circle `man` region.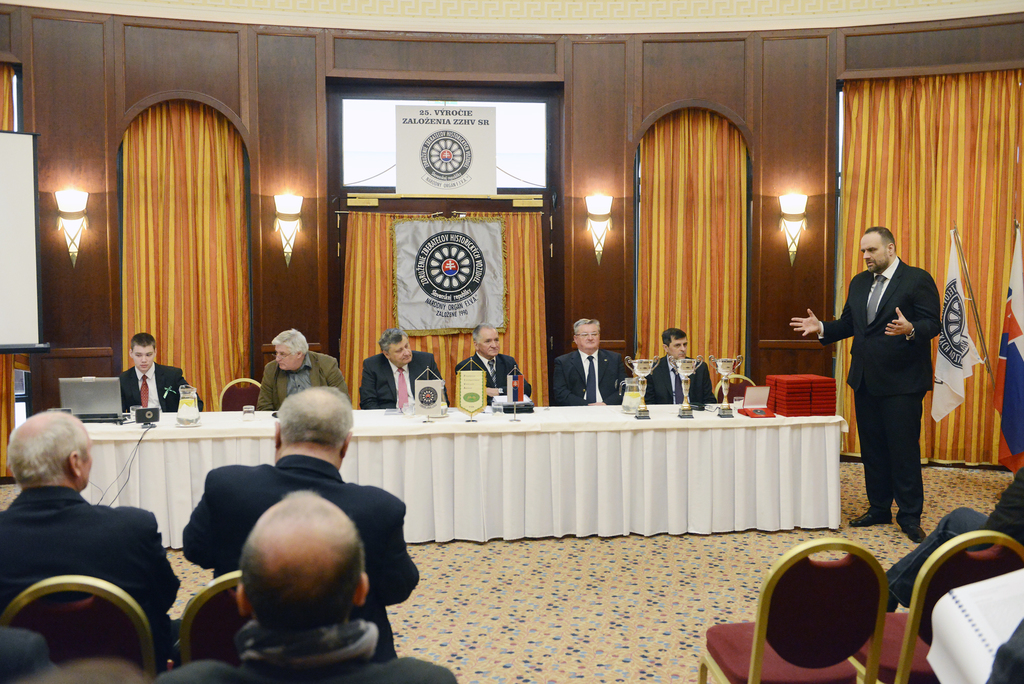
Region: box(0, 395, 181, 661).
